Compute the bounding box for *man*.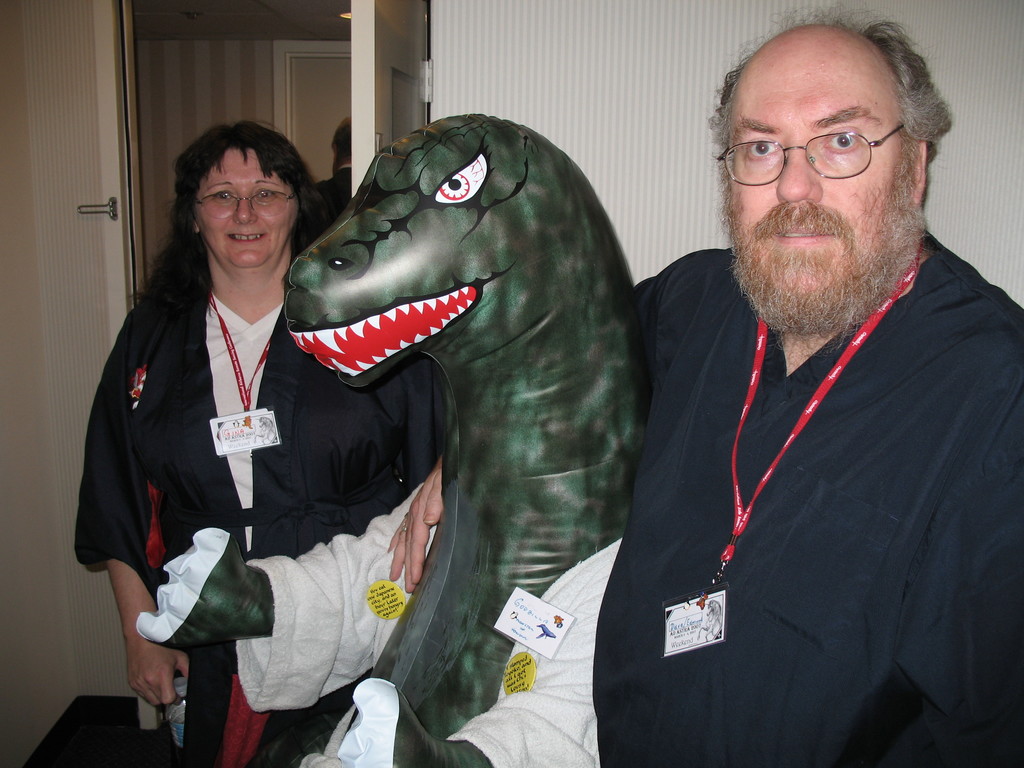
(left=393, top=6, right=1023, bottom=767).
